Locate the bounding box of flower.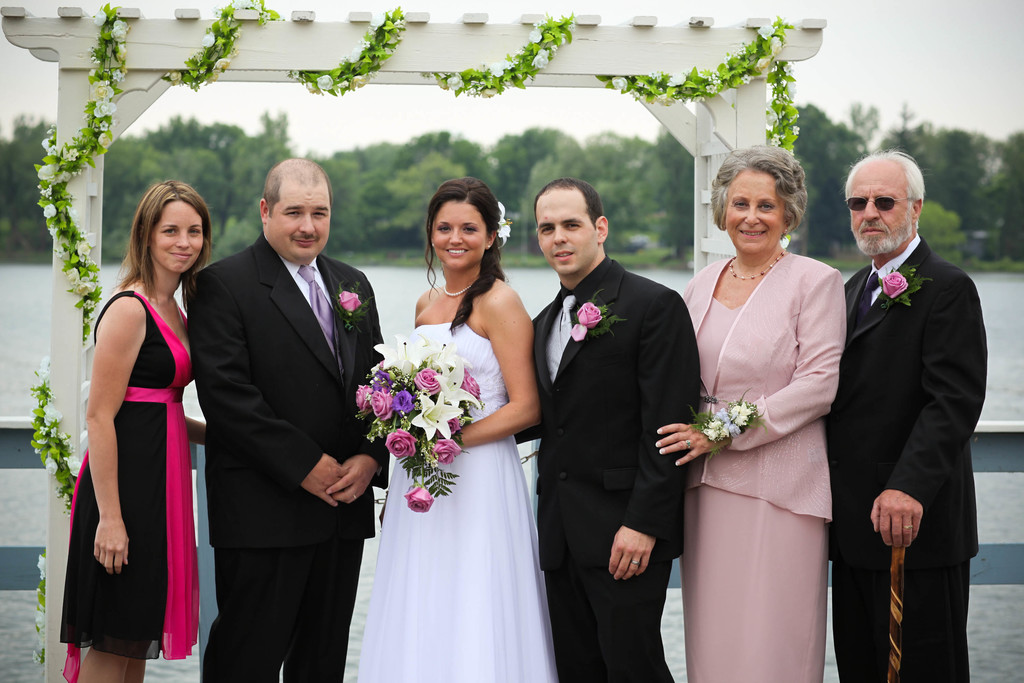
Bounding box: 200:32:213:47.
